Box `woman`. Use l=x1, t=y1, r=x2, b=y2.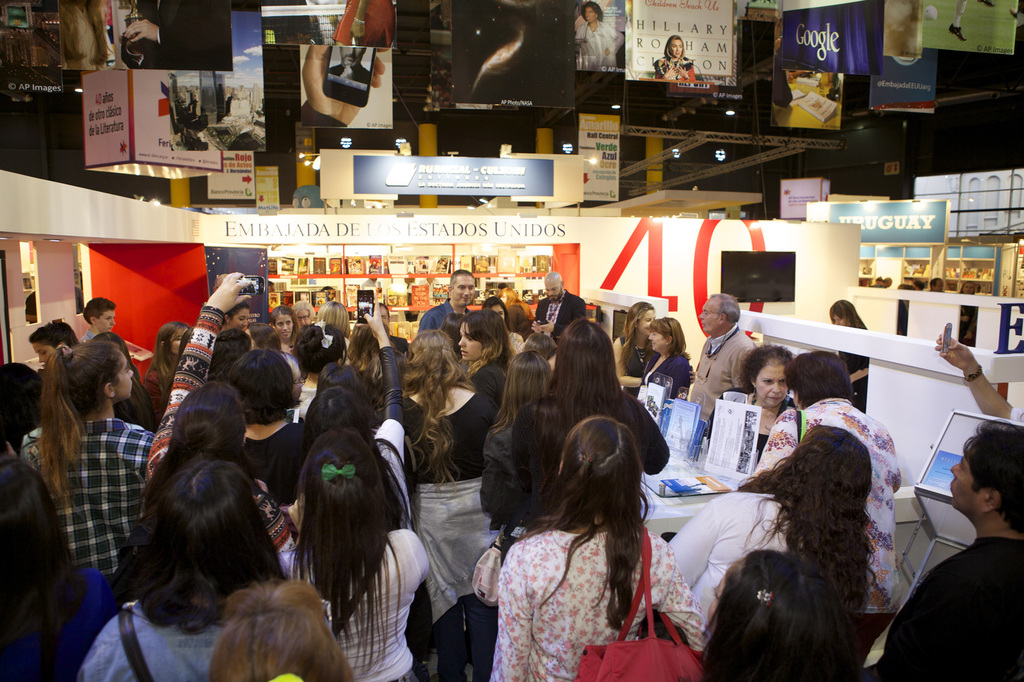
l=77, t=450, r=295, b=681.
